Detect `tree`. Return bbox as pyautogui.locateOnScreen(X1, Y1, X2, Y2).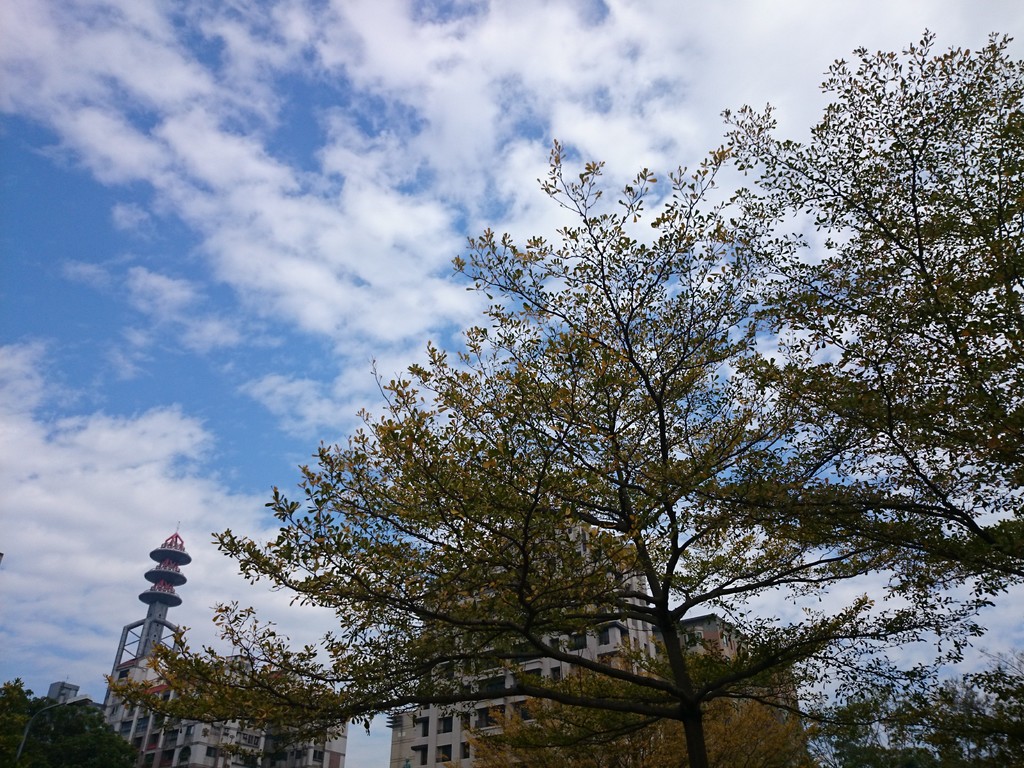
pyautogui.locateOnScreen(0, 672, 126, 767).
